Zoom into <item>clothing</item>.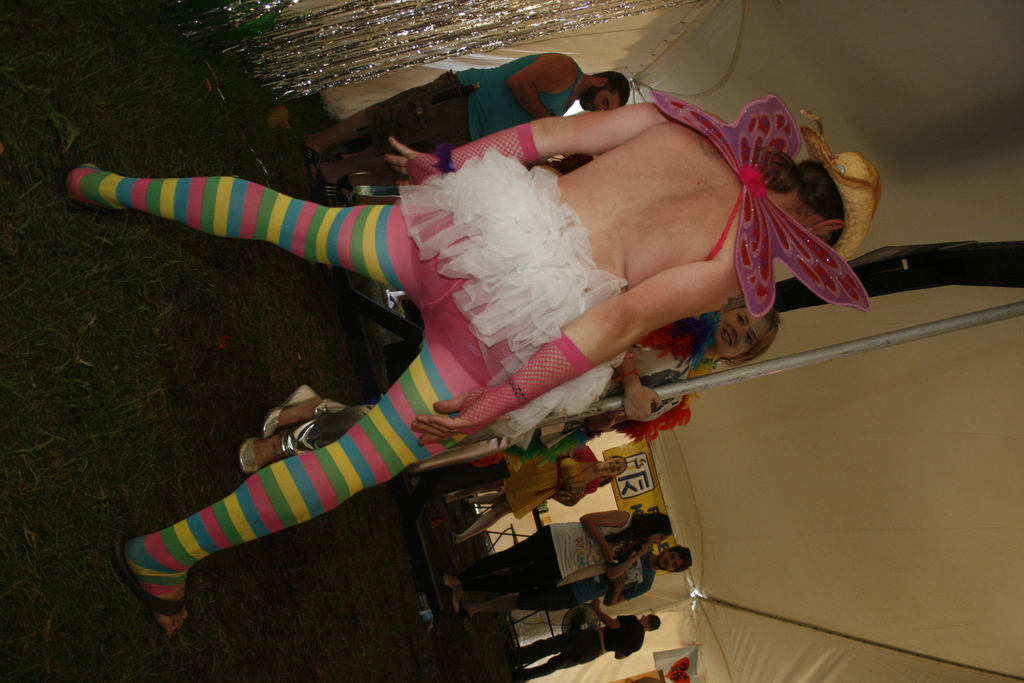
Zoom target: Rect(514, 614, 643, 677).
